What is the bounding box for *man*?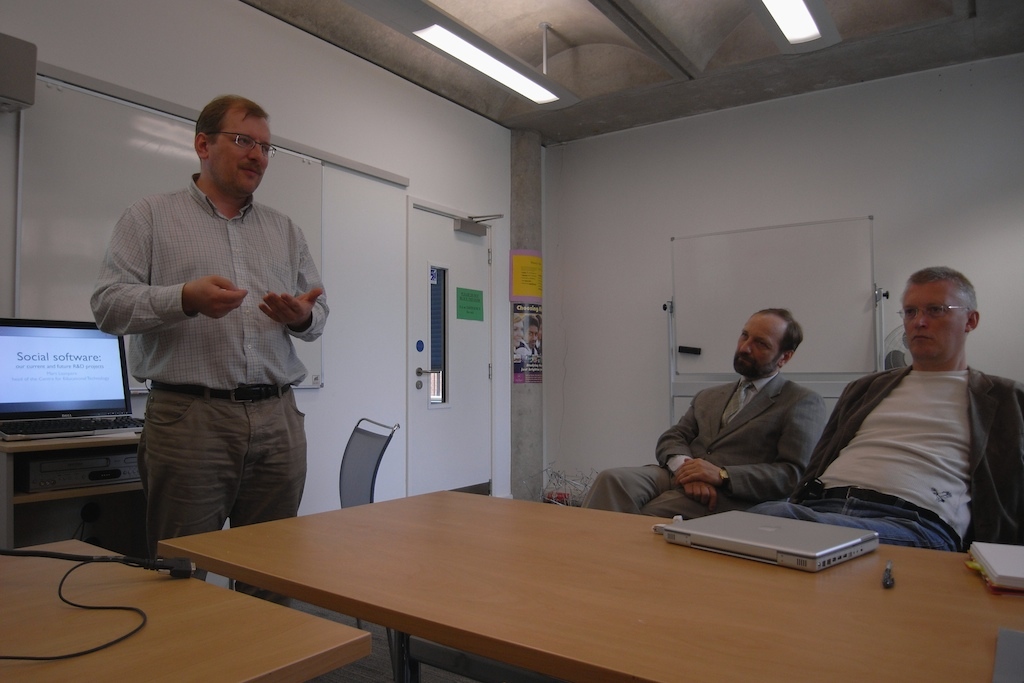
<box>88,93,331,601</box>.
